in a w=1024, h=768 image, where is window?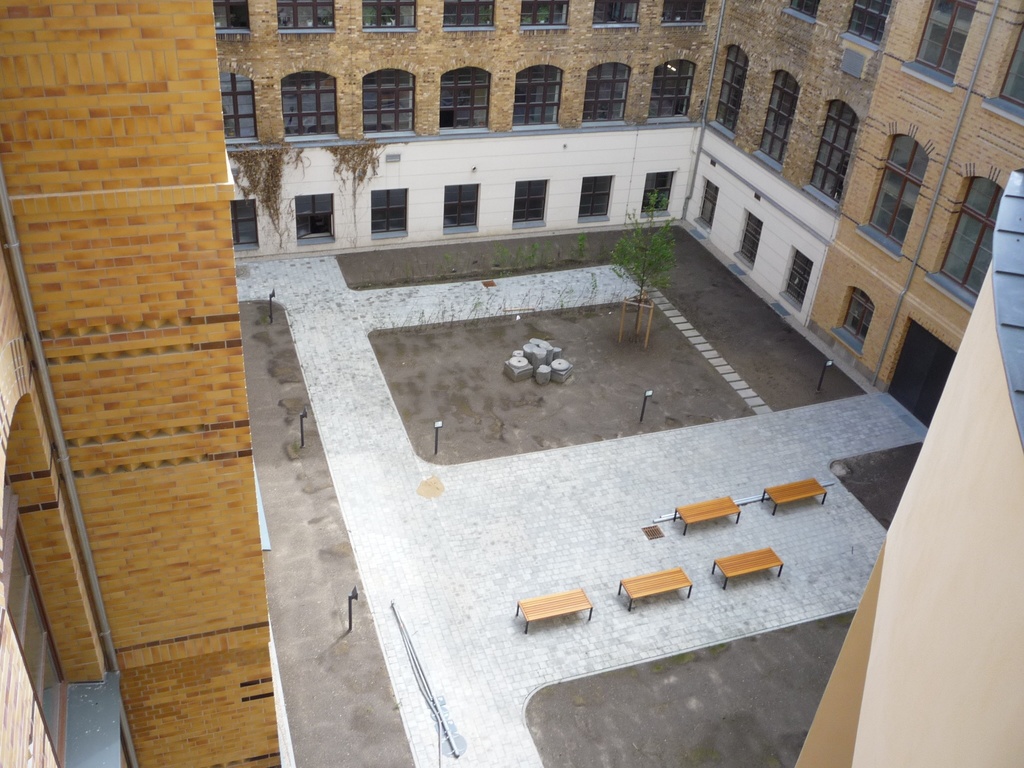
(left=435, top=175, right=481, bottom=233).
